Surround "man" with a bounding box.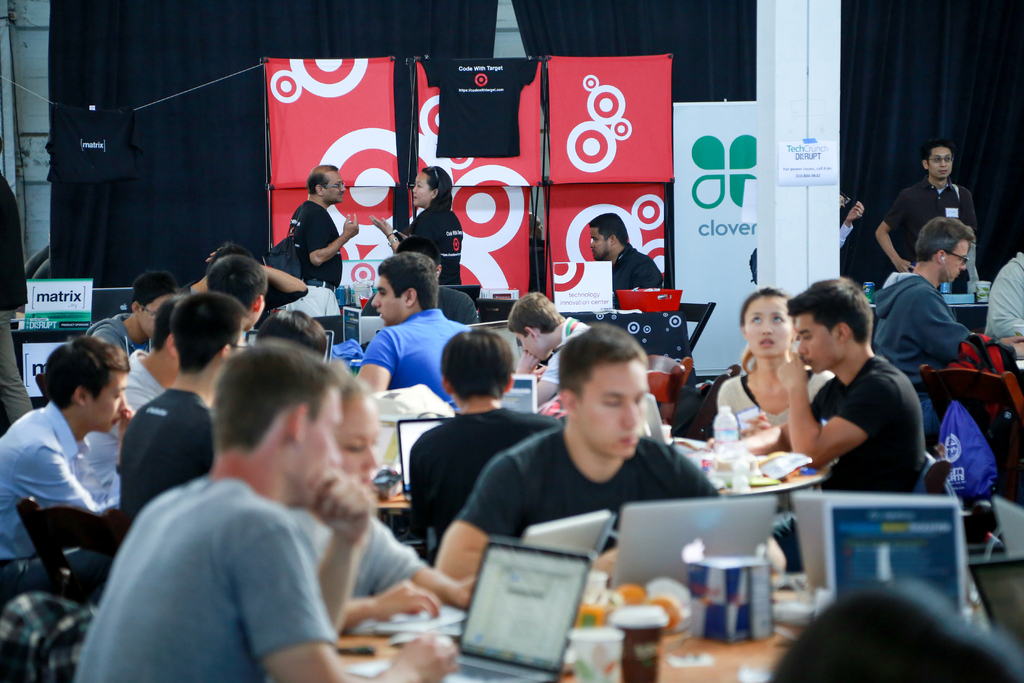
589, 211, 664, 317.
